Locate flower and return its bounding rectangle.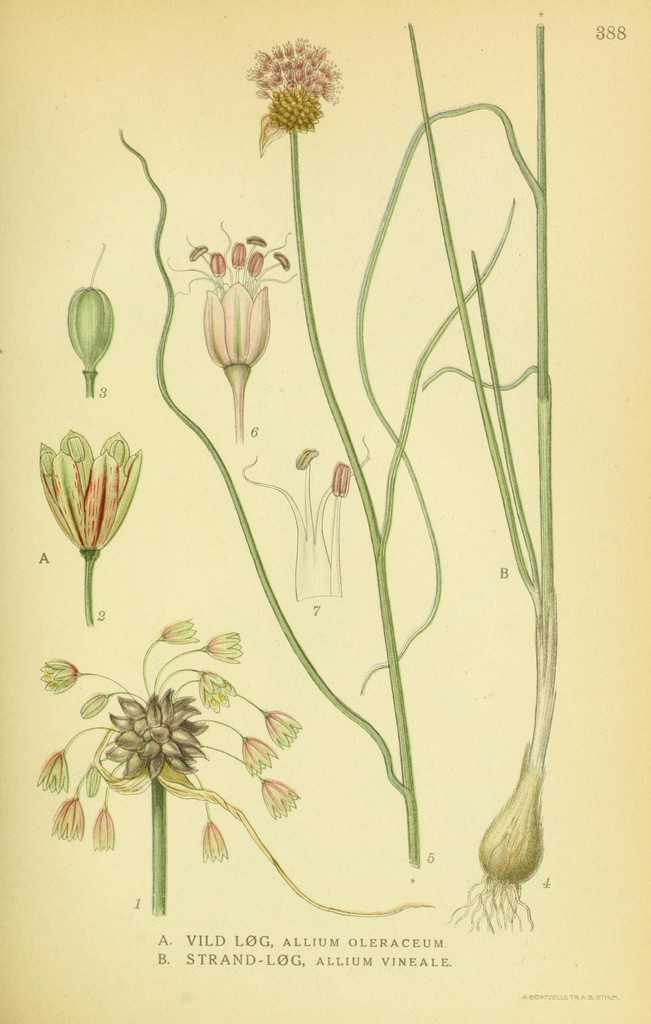
locate(263, 704, 298, 748).
